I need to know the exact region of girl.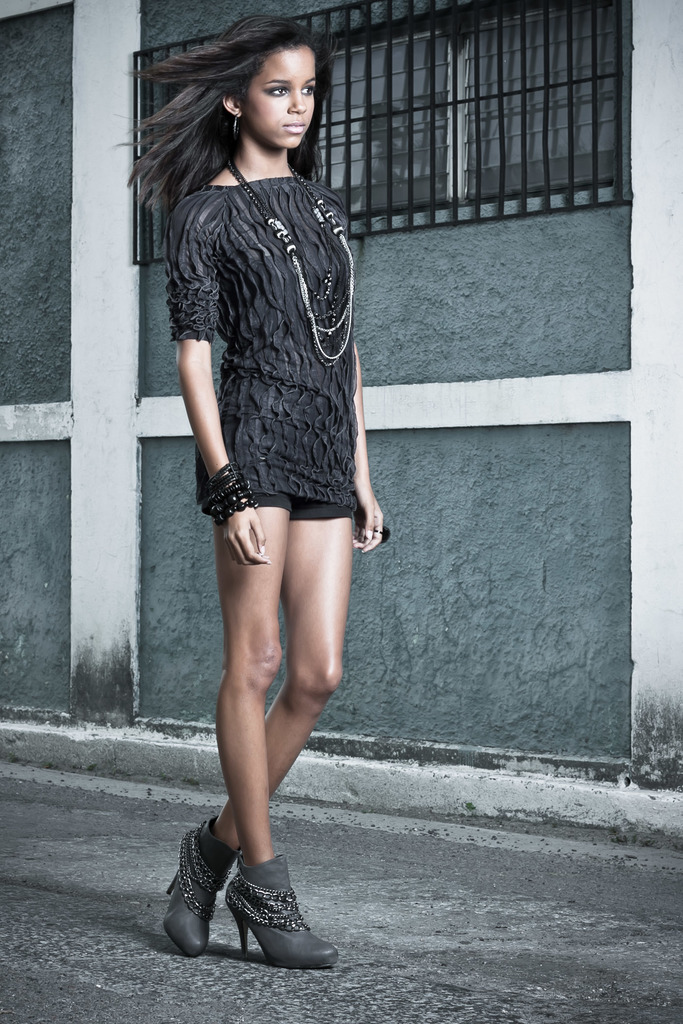
Region: <region>113, 15, 385, 971</region>.
